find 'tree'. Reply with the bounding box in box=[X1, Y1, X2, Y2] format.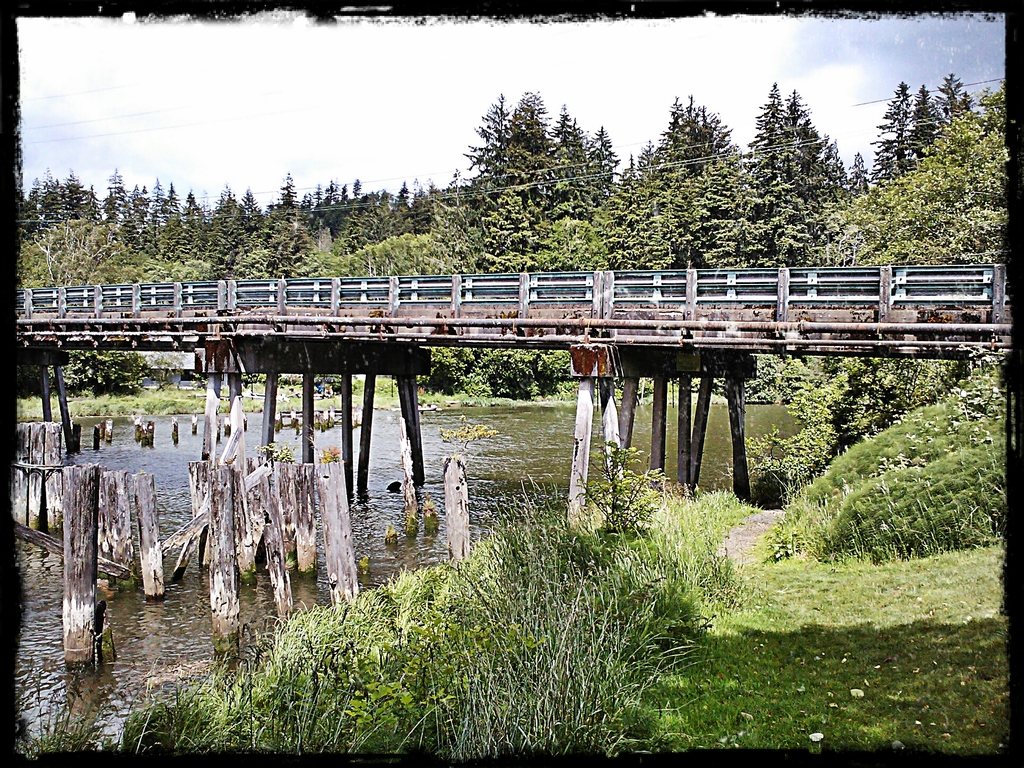
box=[612, 179, 669, 280].
